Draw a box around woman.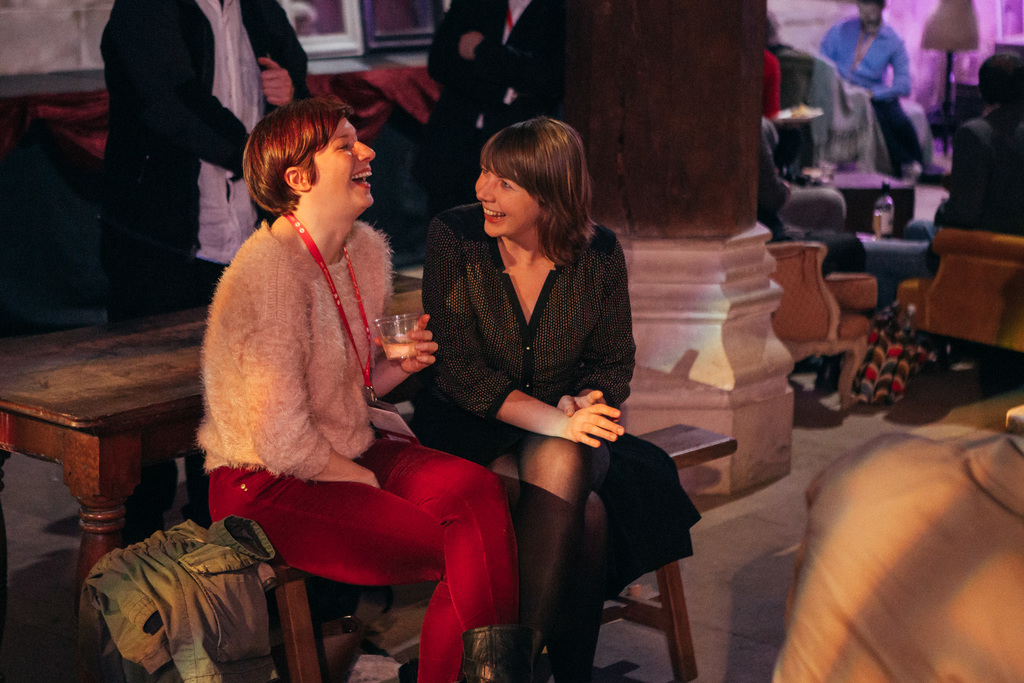
(x1=195, y1=100, x2=518, y2=682).
